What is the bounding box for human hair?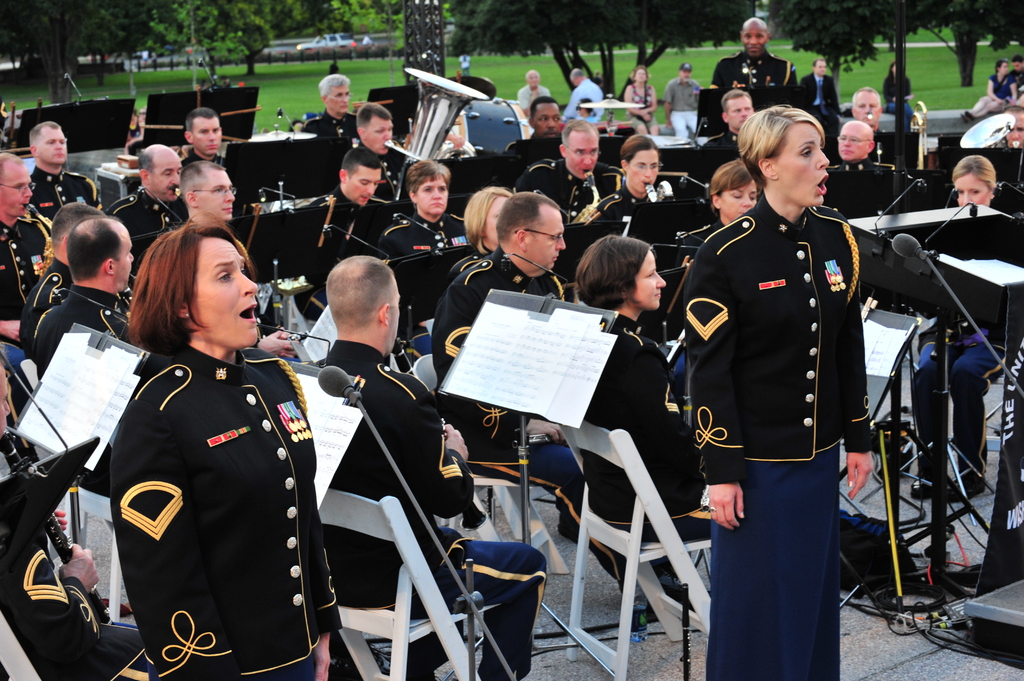
461, 186, 515, 251.
